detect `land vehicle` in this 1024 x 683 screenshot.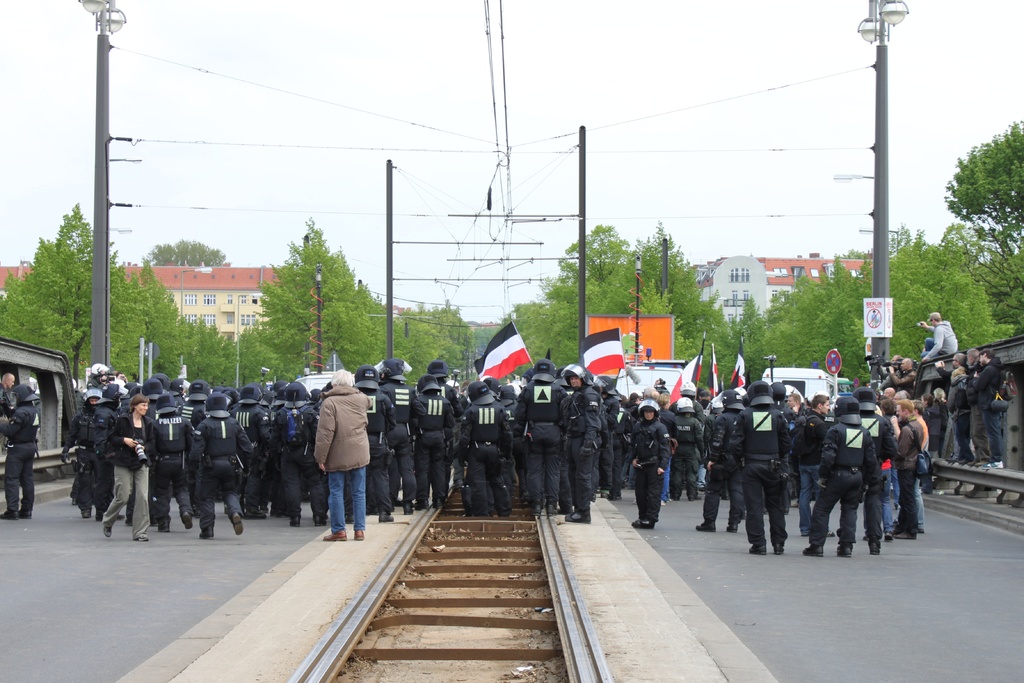
Detection: [285,373,332,397].
